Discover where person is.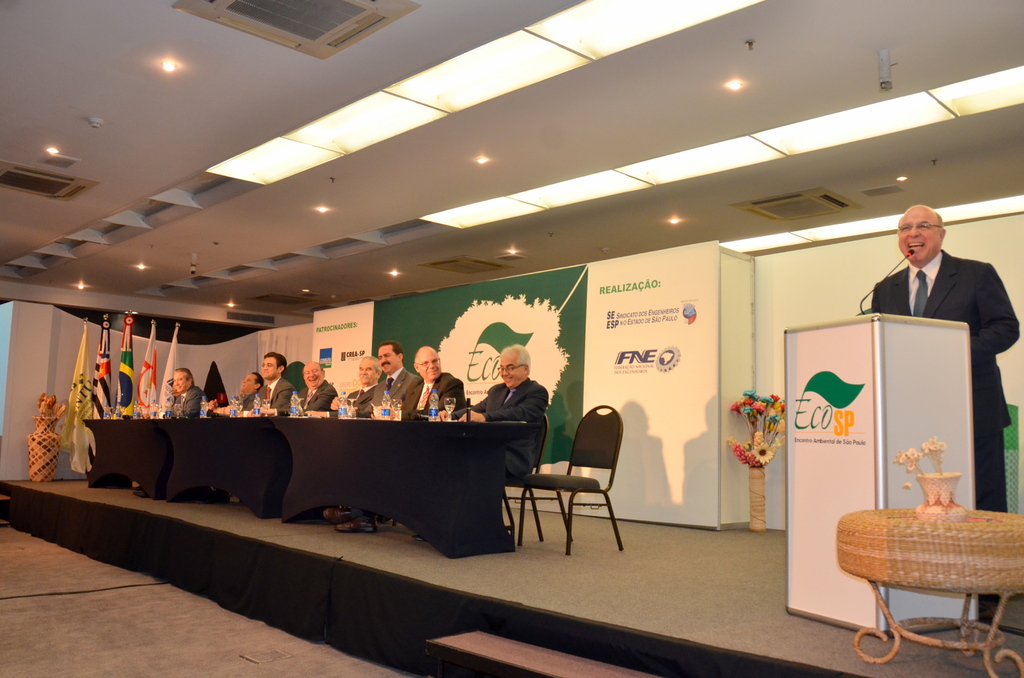
Discovered at 871:202:1018:513.
